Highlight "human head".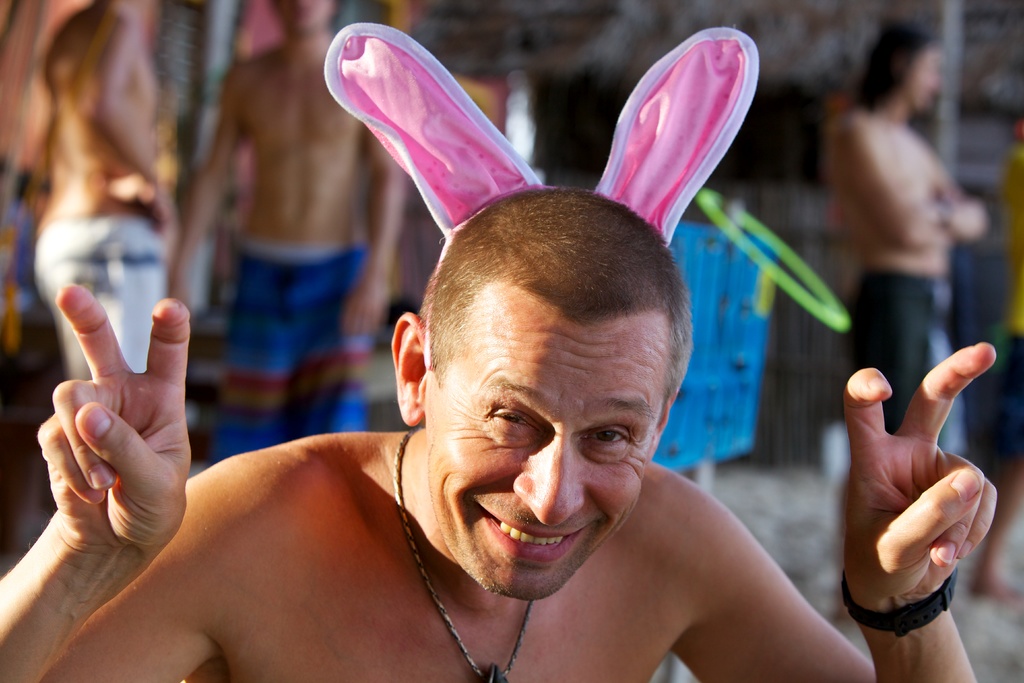
Highlighted region: 858:26:951:120.
